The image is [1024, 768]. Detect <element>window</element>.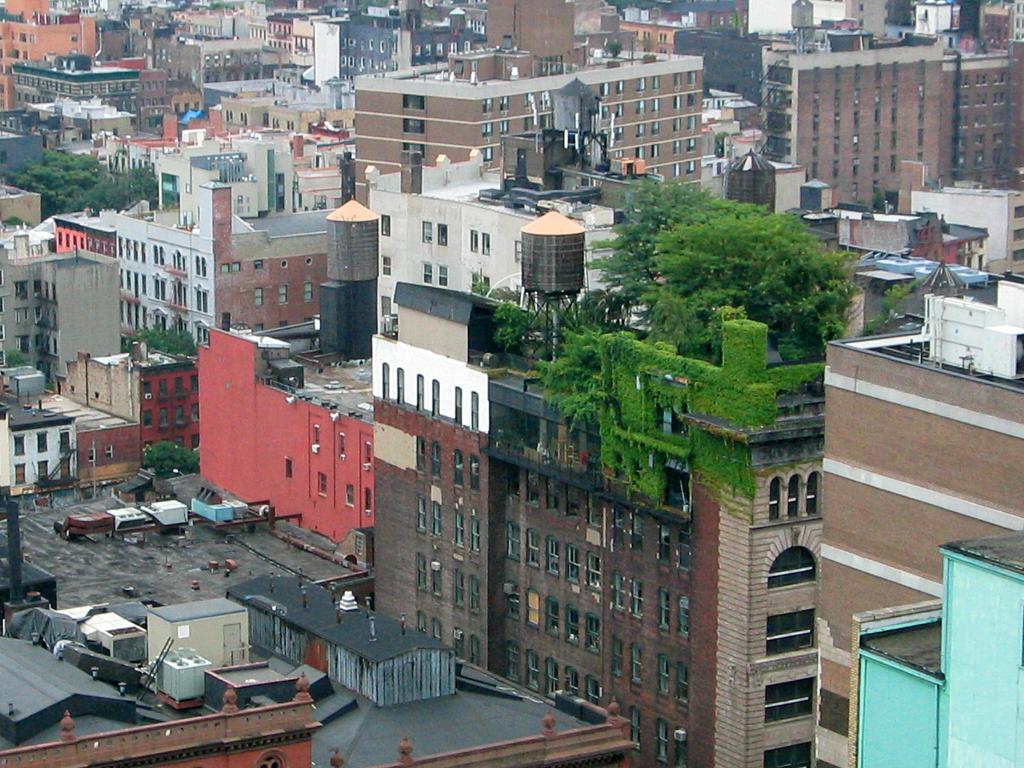
Detection: pyautogui.locateOnScreen(197, 325, 208, 344).
